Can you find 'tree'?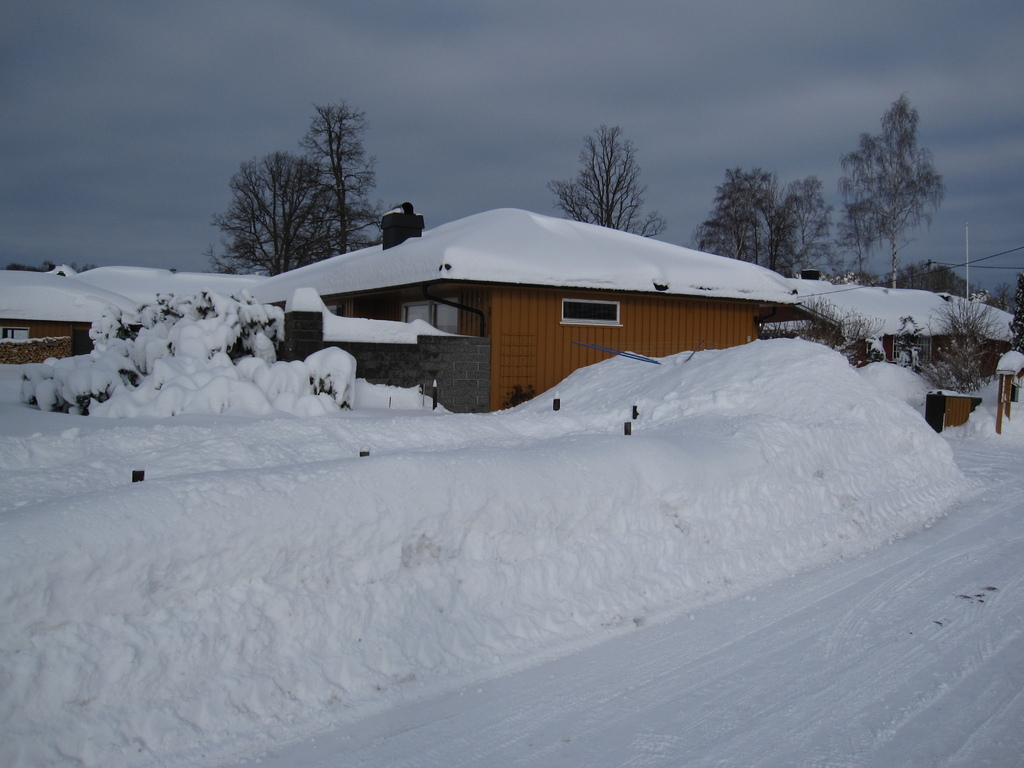
Yes, bounding box: <bbox>296, 97, 388, 257</bbox>.
